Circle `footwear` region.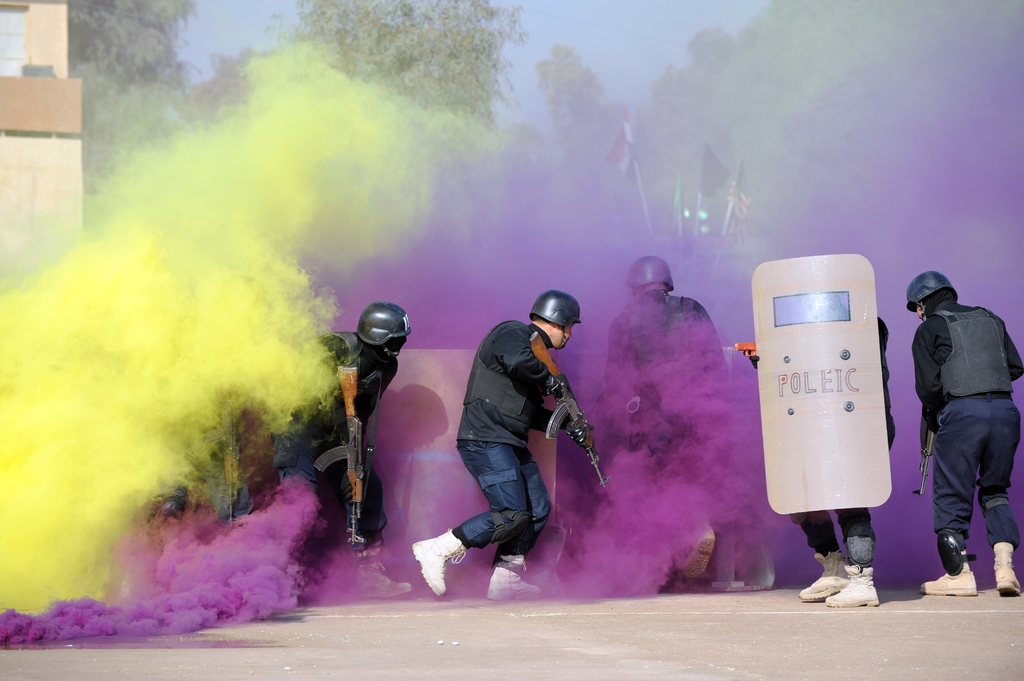
Region: <box>798,549,848,600</box>.
